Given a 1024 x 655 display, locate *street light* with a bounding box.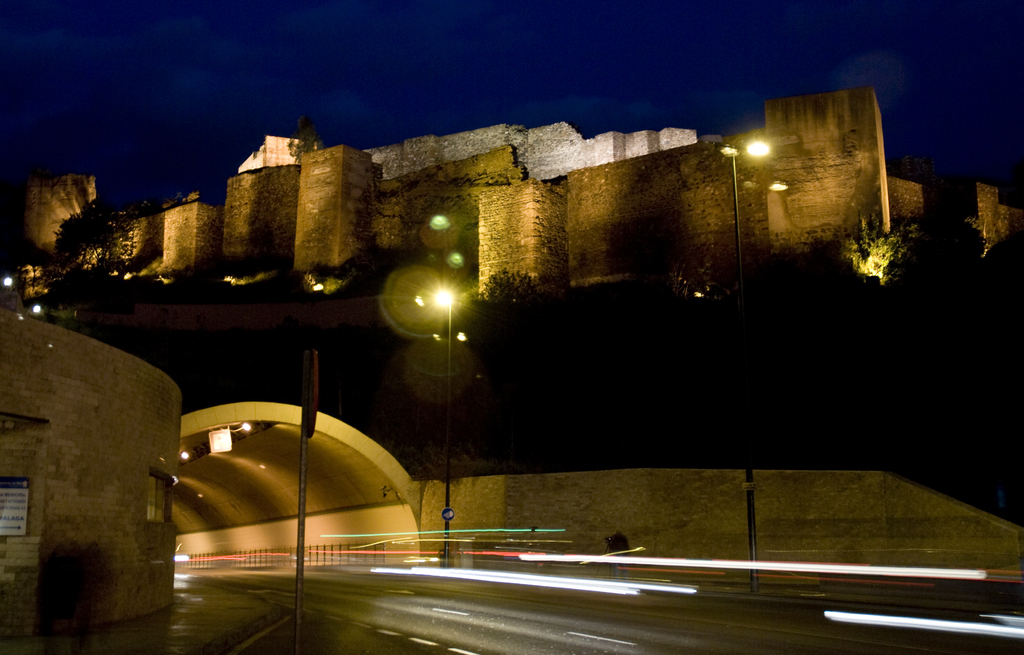
Located: [422,287,450,554].
